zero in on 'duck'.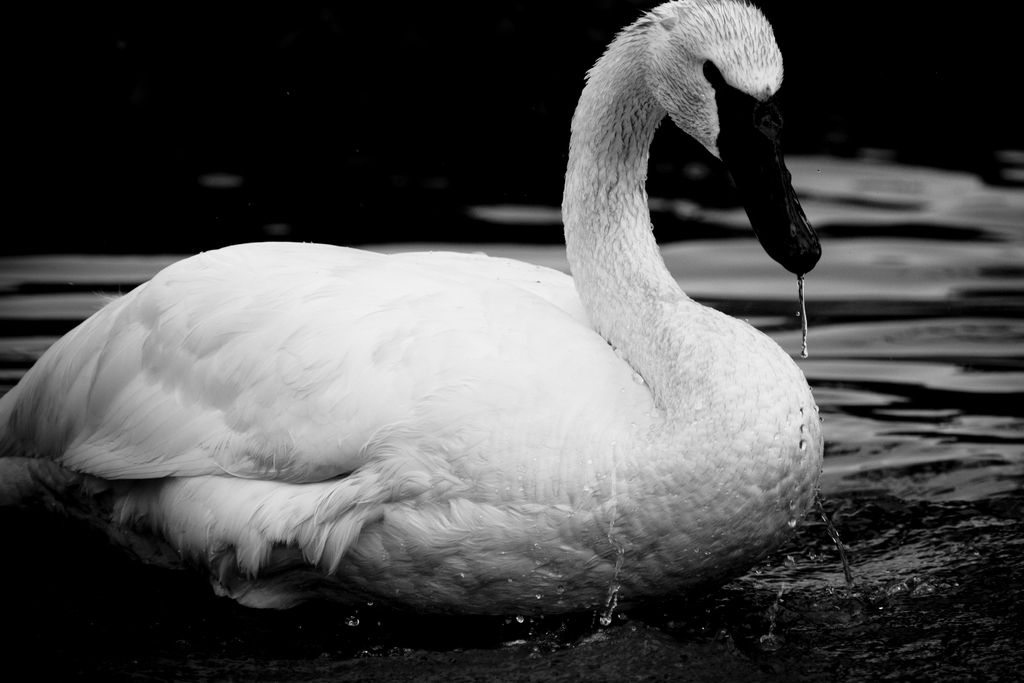
Zeroed in: [left=0, top=0, right=826, bottom=616].
